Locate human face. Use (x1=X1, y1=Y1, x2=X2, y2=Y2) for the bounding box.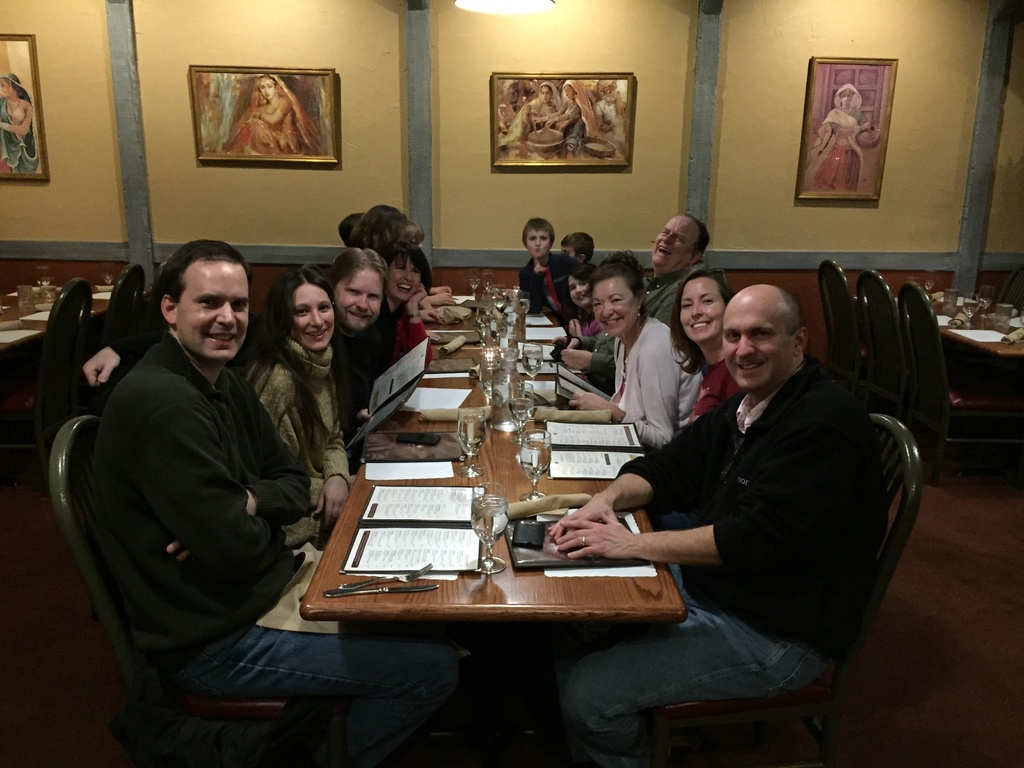
(x1=563, y1=246, x2=575, y2=257).
